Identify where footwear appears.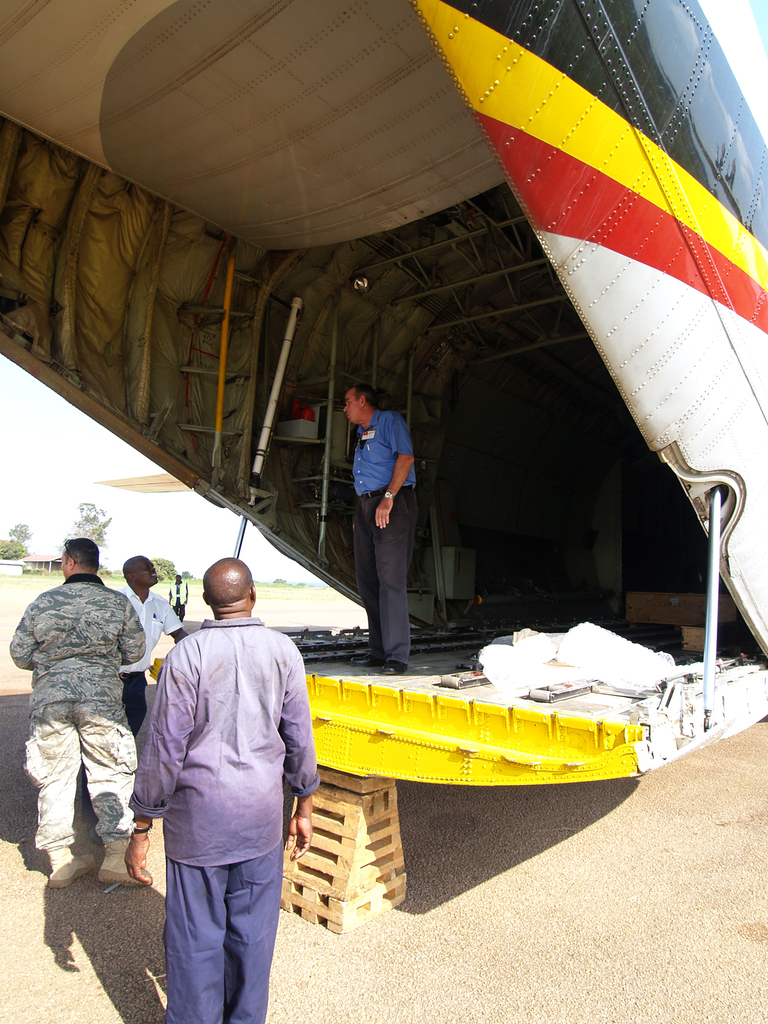
Appears at [left=377, top=656, right=408, bottom=677].
